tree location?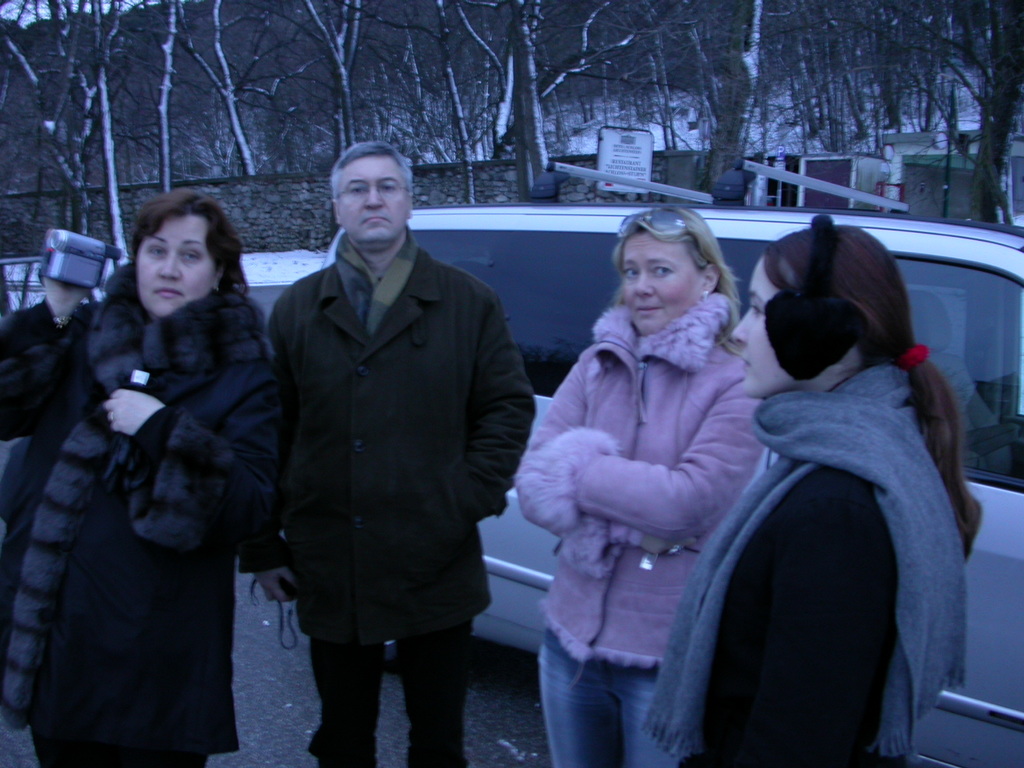
375 0 578 172
